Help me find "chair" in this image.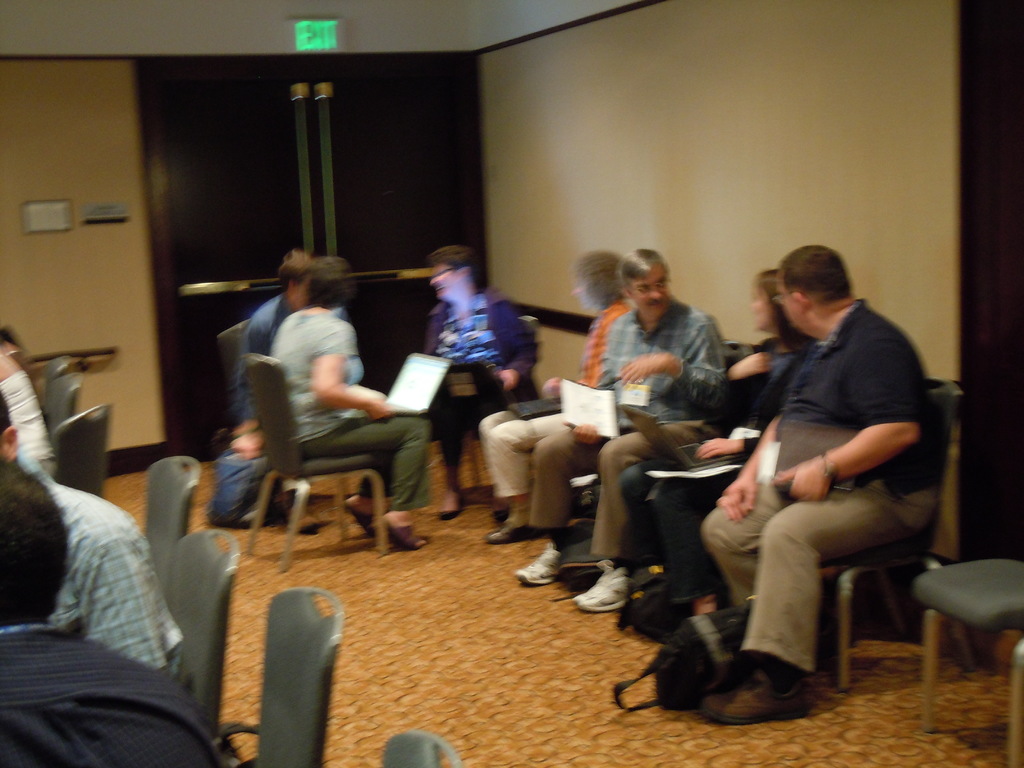
Found it: (136, 455, 204, 574).
